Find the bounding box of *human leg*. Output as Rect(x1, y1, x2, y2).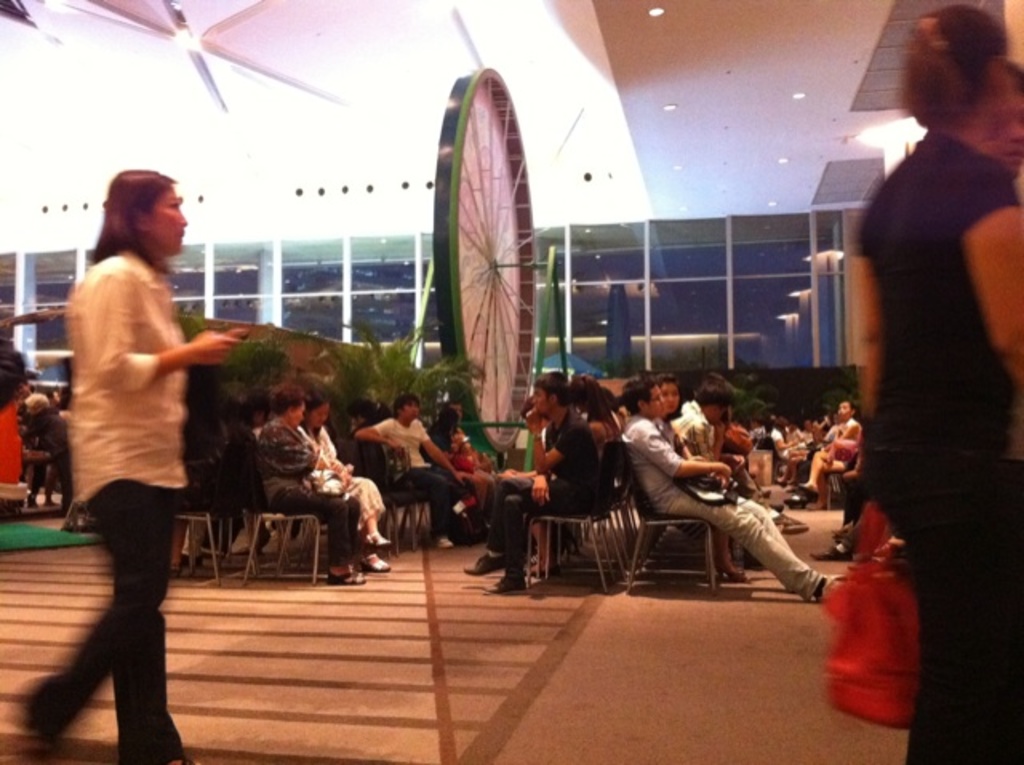
Rect(898, 560, 1022, 763).
